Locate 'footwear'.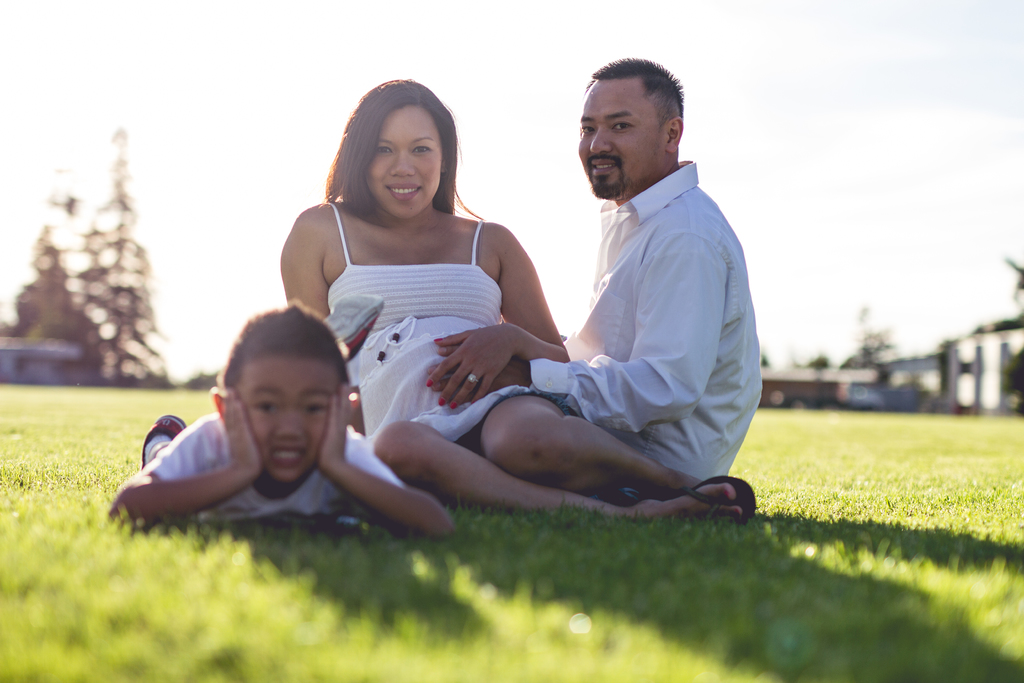
Bounding box: locate(131, 409, 193, 465).
